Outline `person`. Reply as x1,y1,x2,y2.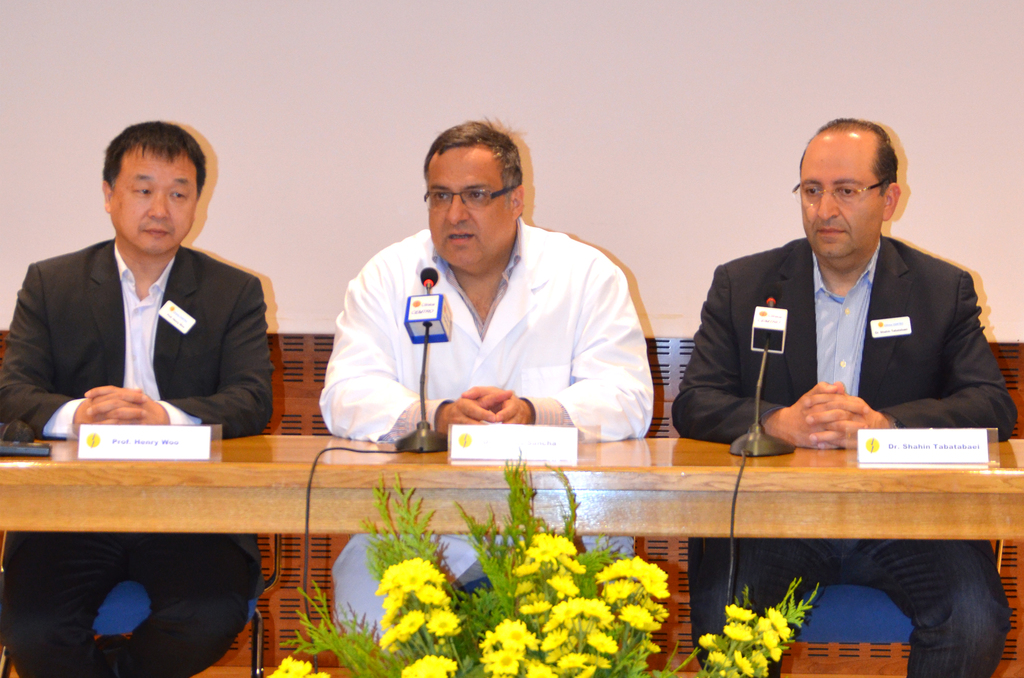
671,115,1015,677.
